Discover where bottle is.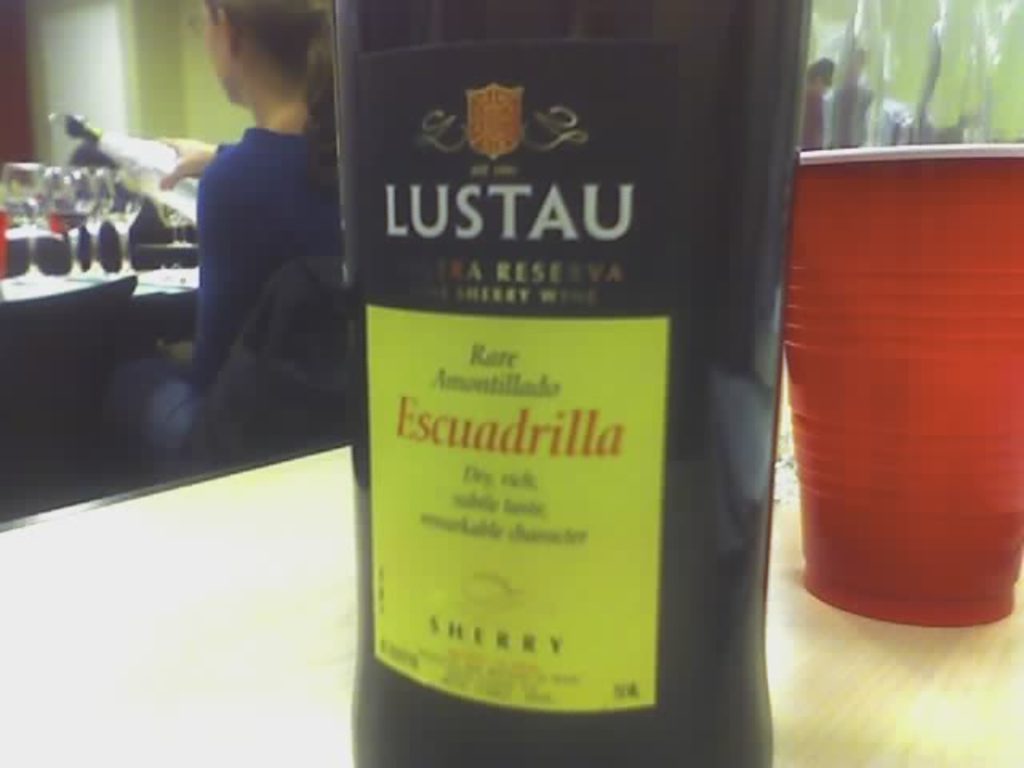
Discovered at box(93, 166, 114, 213).
